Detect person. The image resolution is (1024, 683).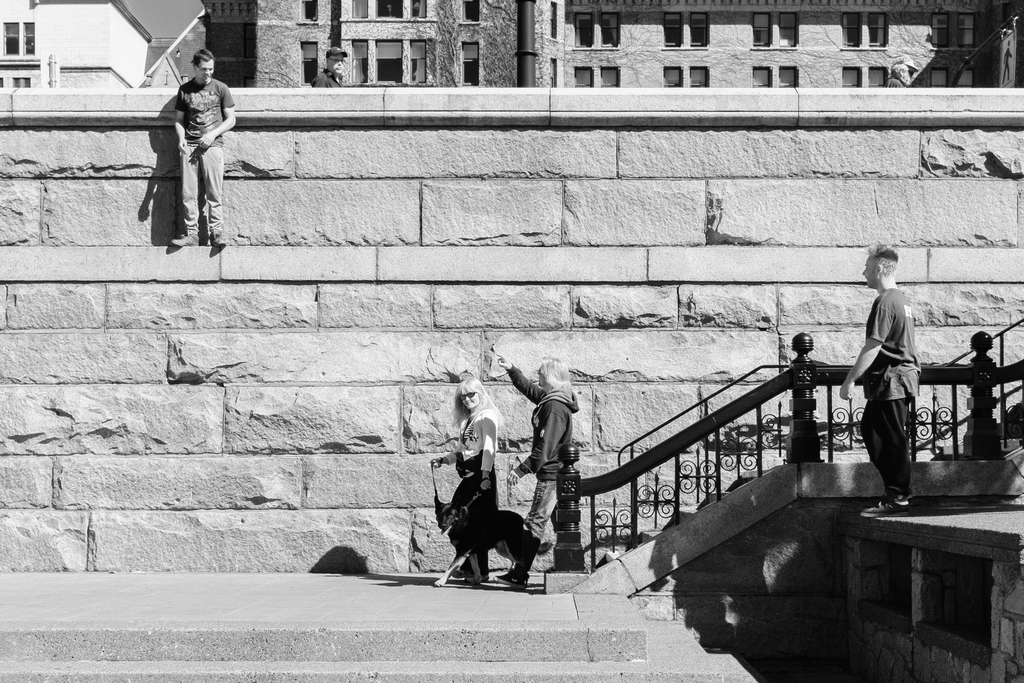
316/42/342/88.
